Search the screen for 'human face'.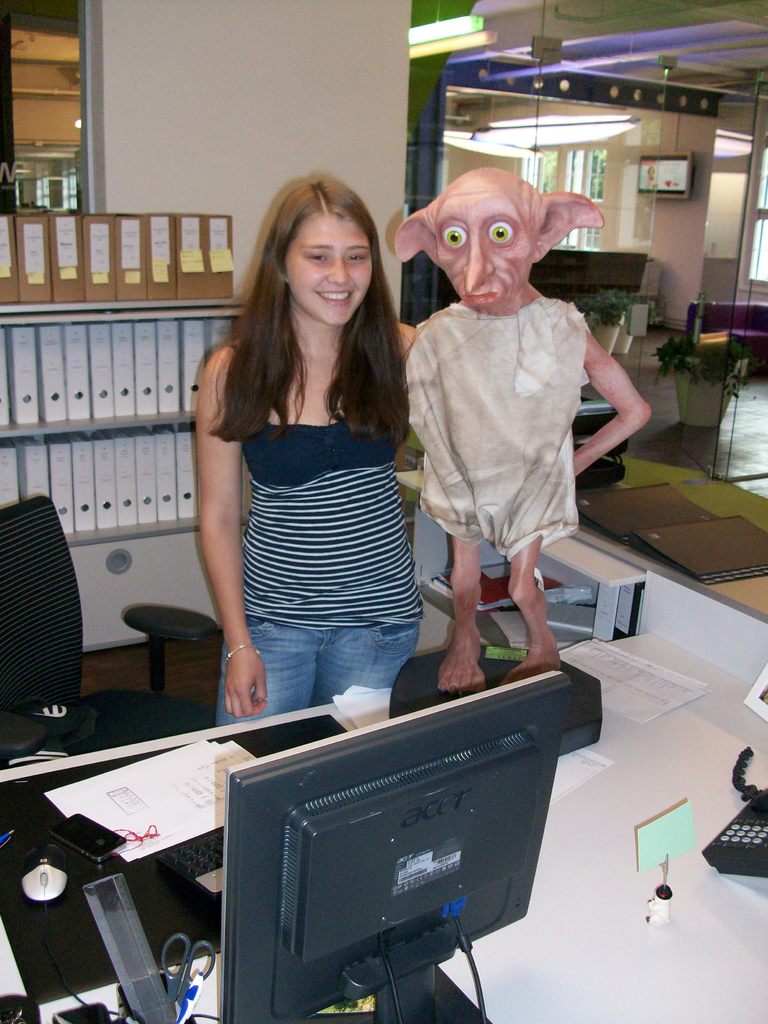
Found at (x1=289, y1=206, x2=383, y2=330).
